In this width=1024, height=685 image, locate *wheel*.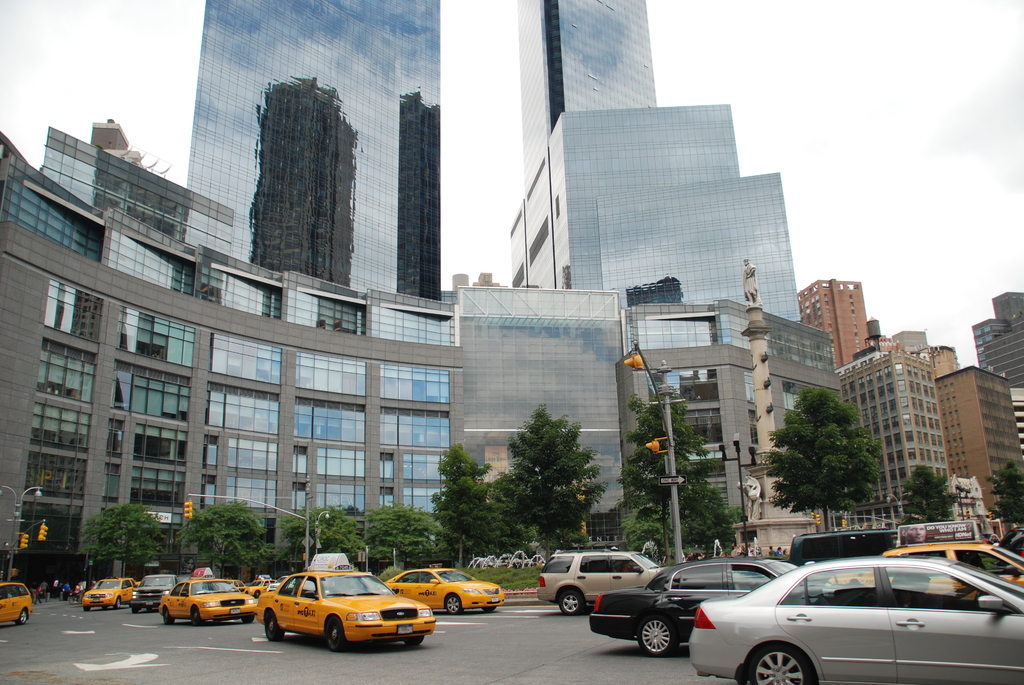
Bounding box: Rect(555, 590, 584, 619).
